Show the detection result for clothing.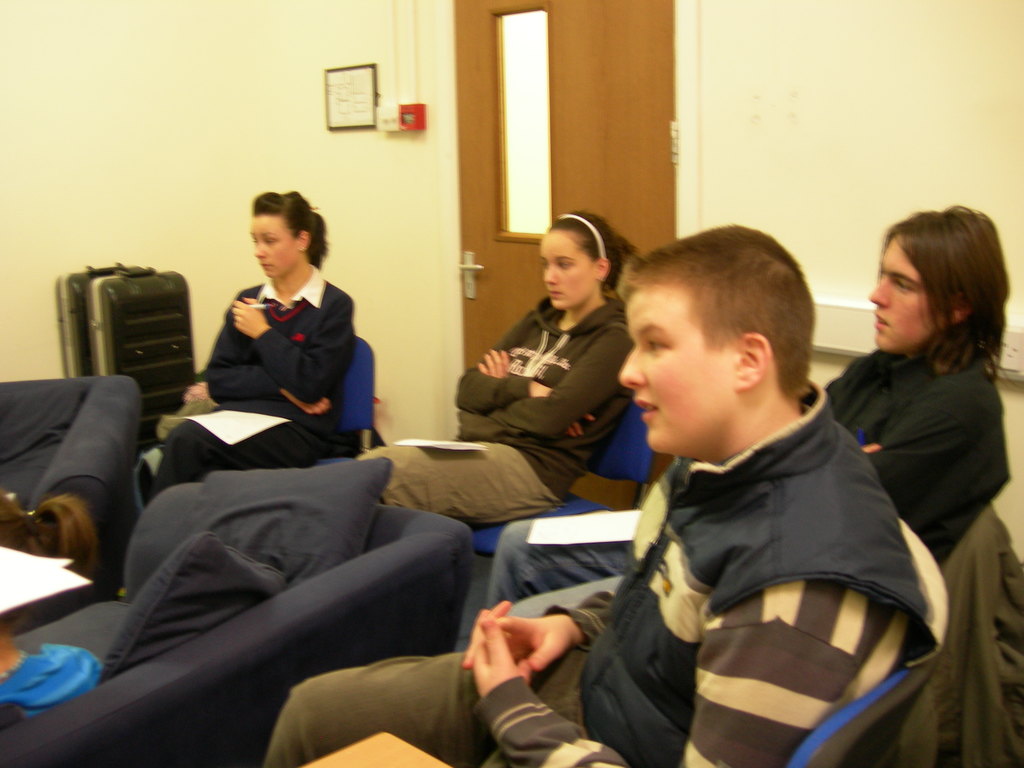
(0, 646, 104, 717).
